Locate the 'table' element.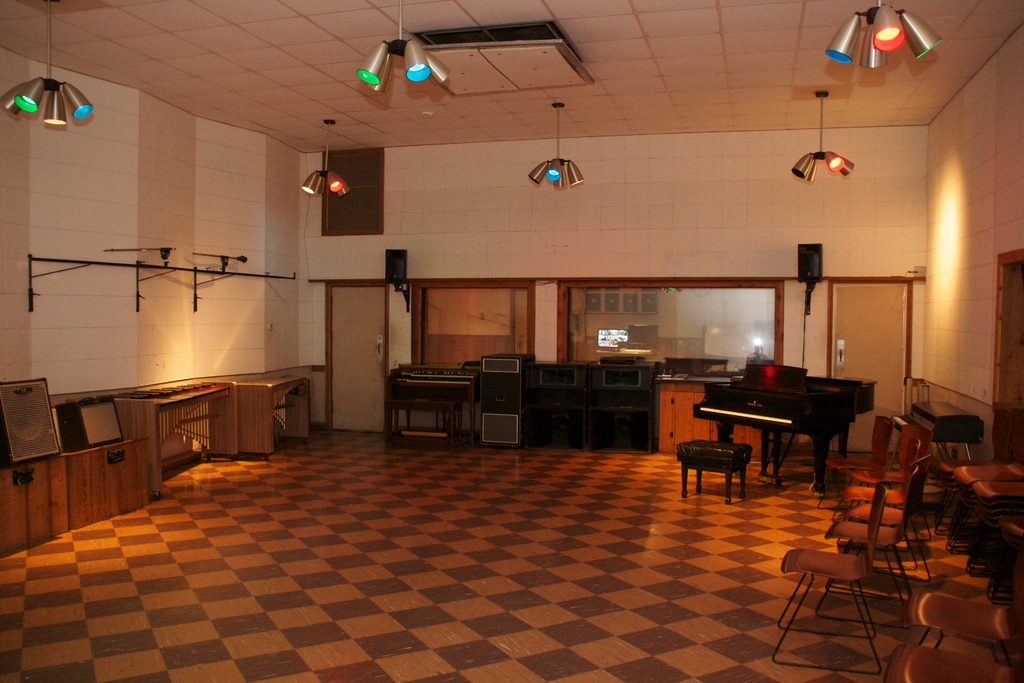
Element bbox: box=[228, 373, 314, 459].
